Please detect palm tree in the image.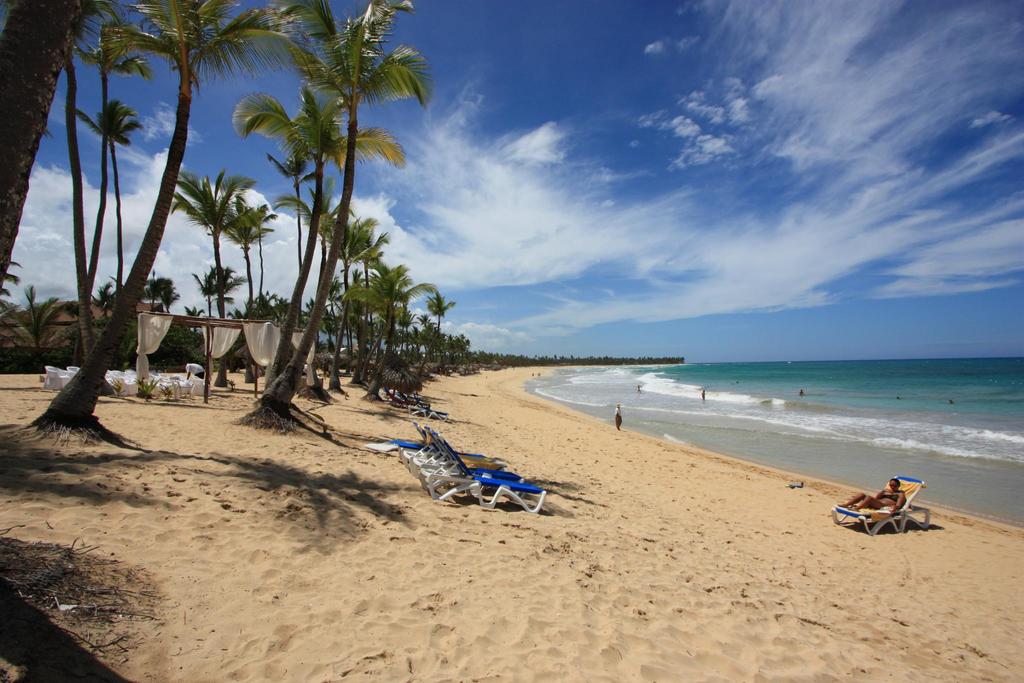
box=[62, 4, 225, 406].
